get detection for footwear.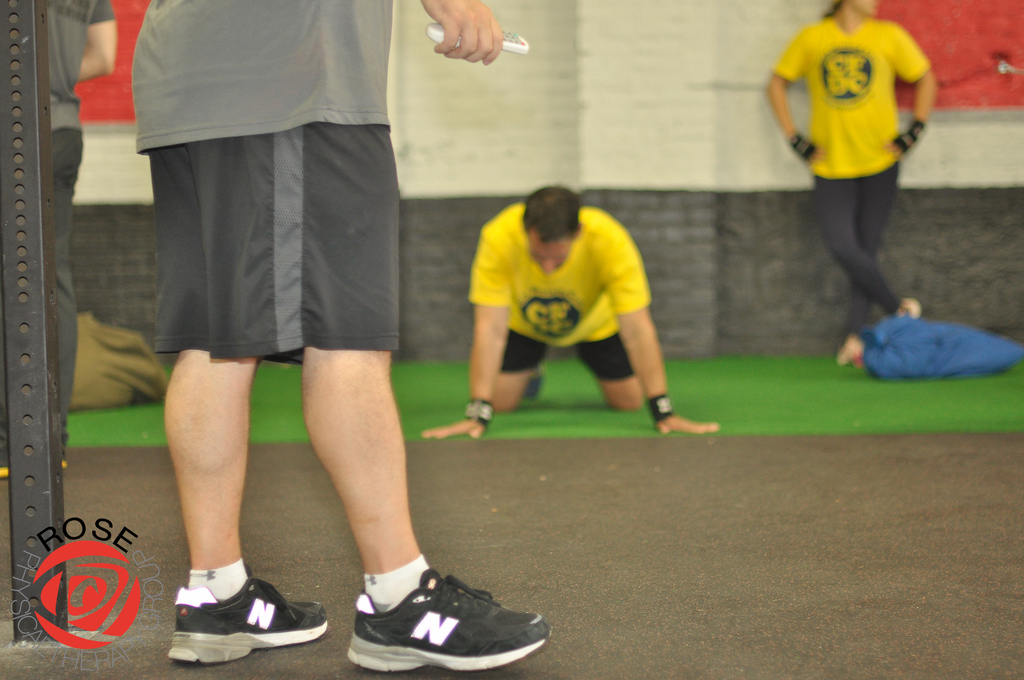
Detection: 169 568 326 660.
